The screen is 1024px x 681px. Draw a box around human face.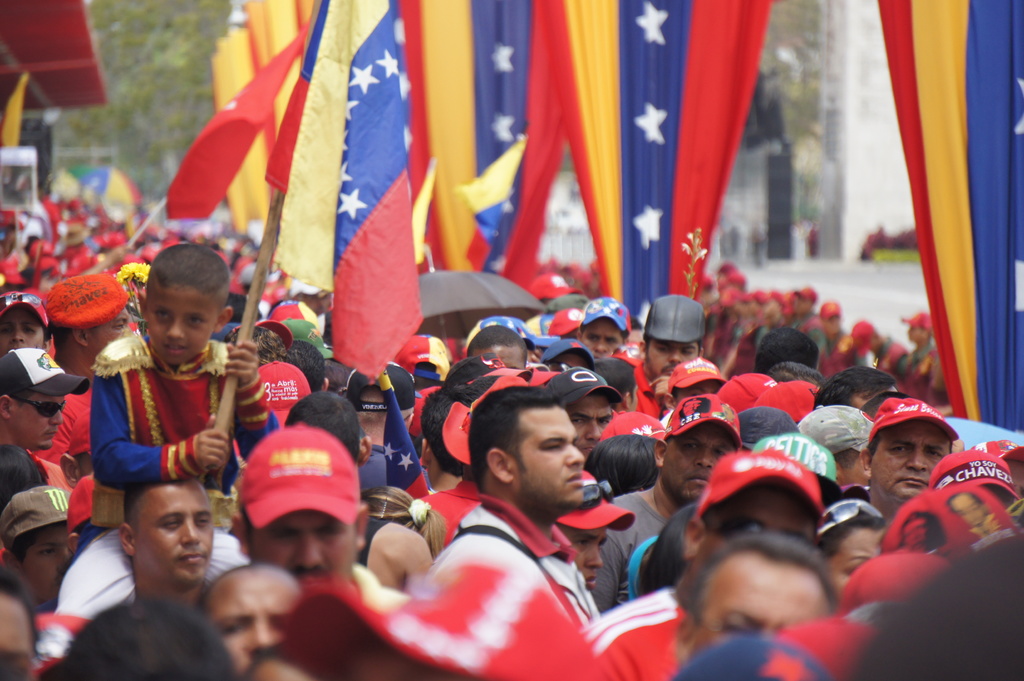
region(826, 524, 881, 594).
